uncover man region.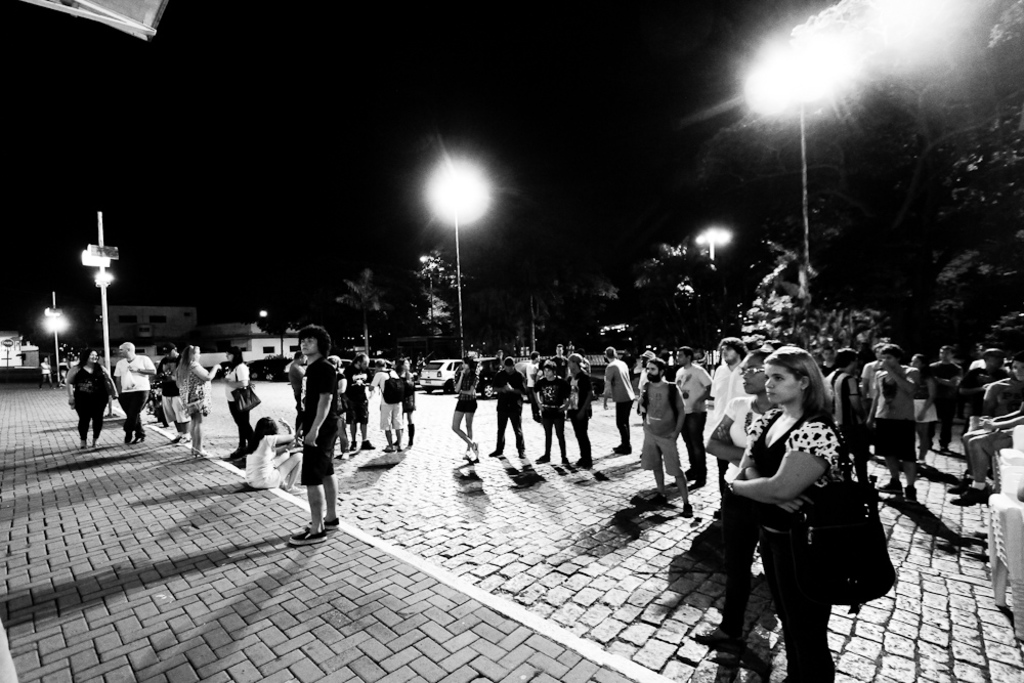
Uncovered: bbox=[489, 354, 526, 460].
